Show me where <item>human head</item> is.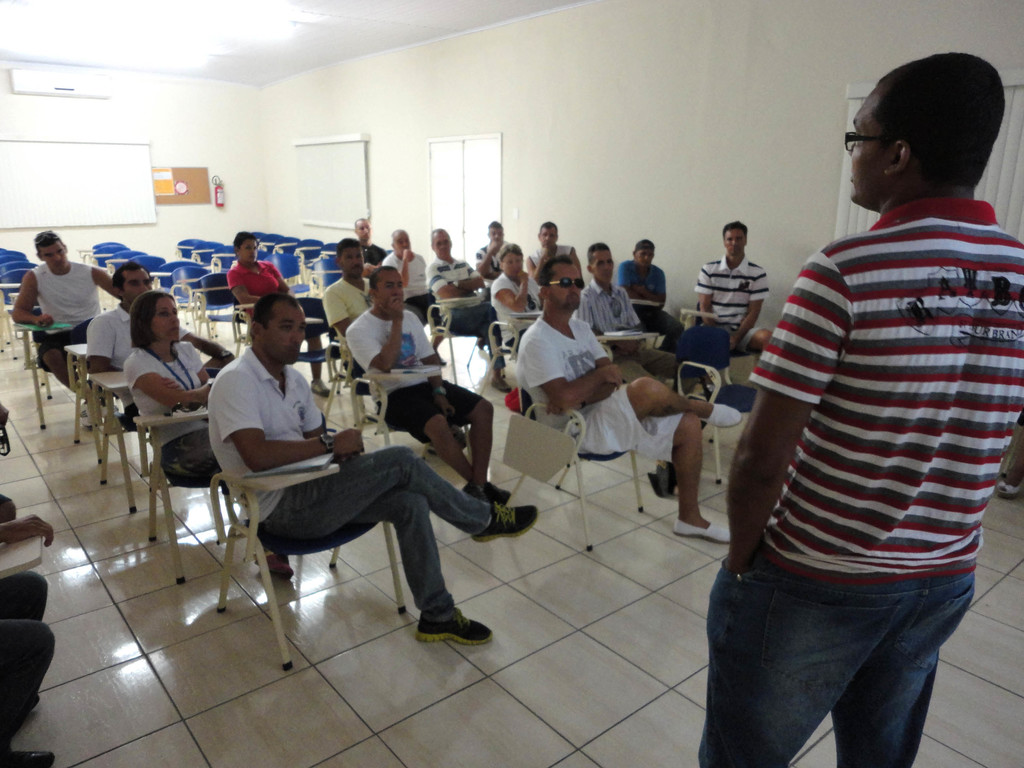
<item>human head</item> is at locate(354, 218, 372, 242).
